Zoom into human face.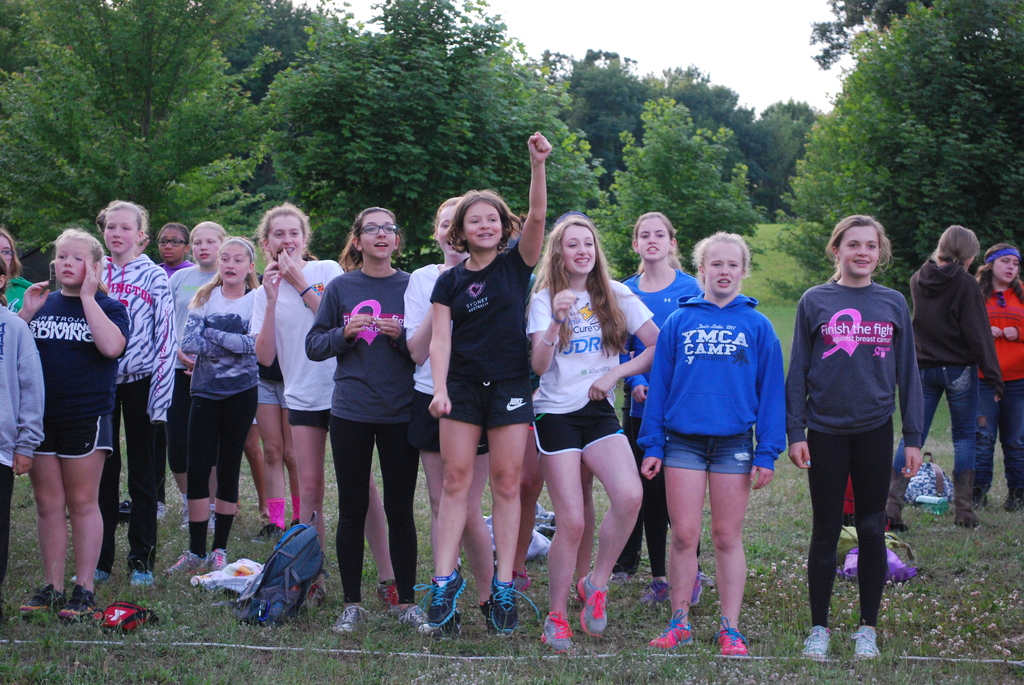
Zoom target: x1=45, y1=238, x2=97, y2=290.
